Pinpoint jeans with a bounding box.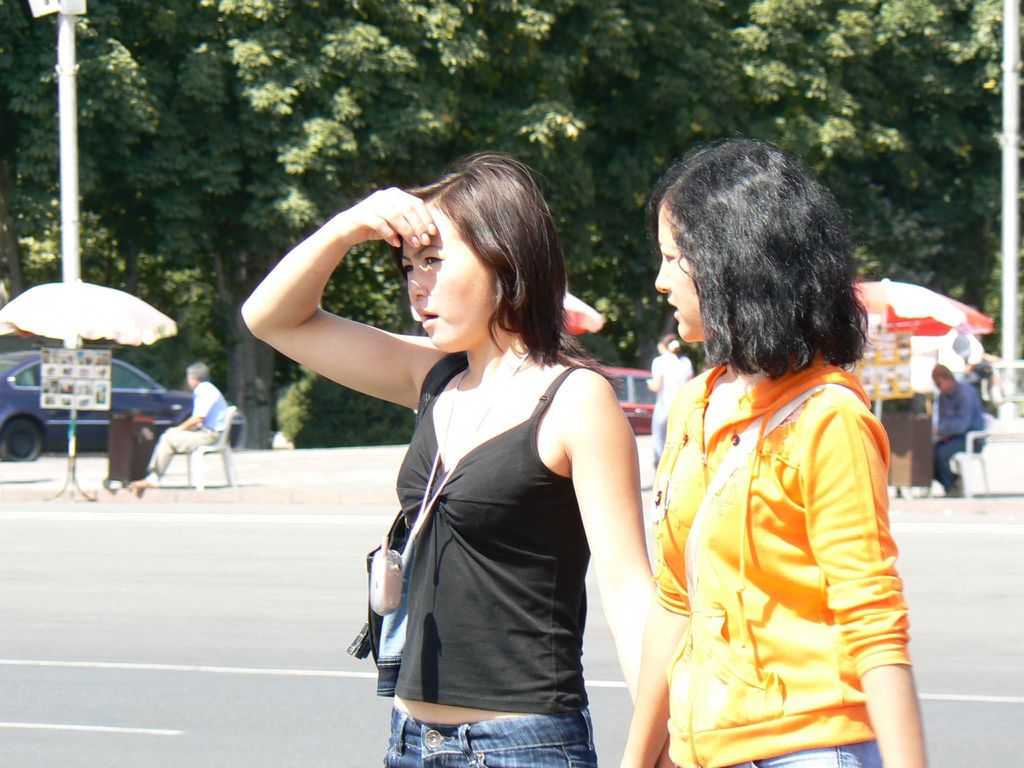
[152, 429, 215, 483].
